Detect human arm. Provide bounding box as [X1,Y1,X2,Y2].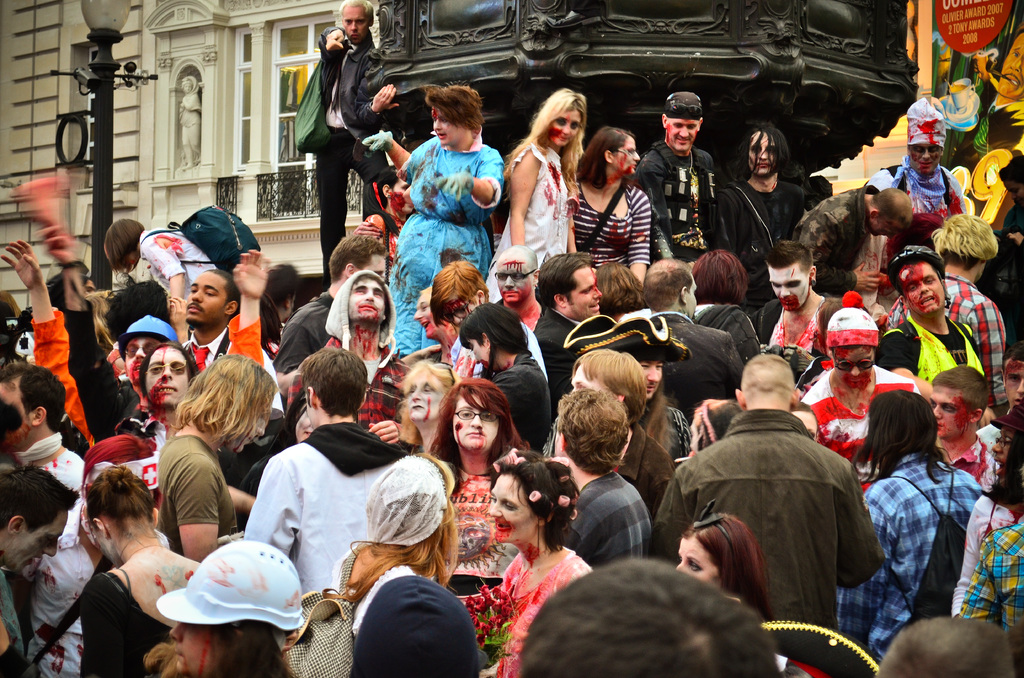
[175,454,219,556].
